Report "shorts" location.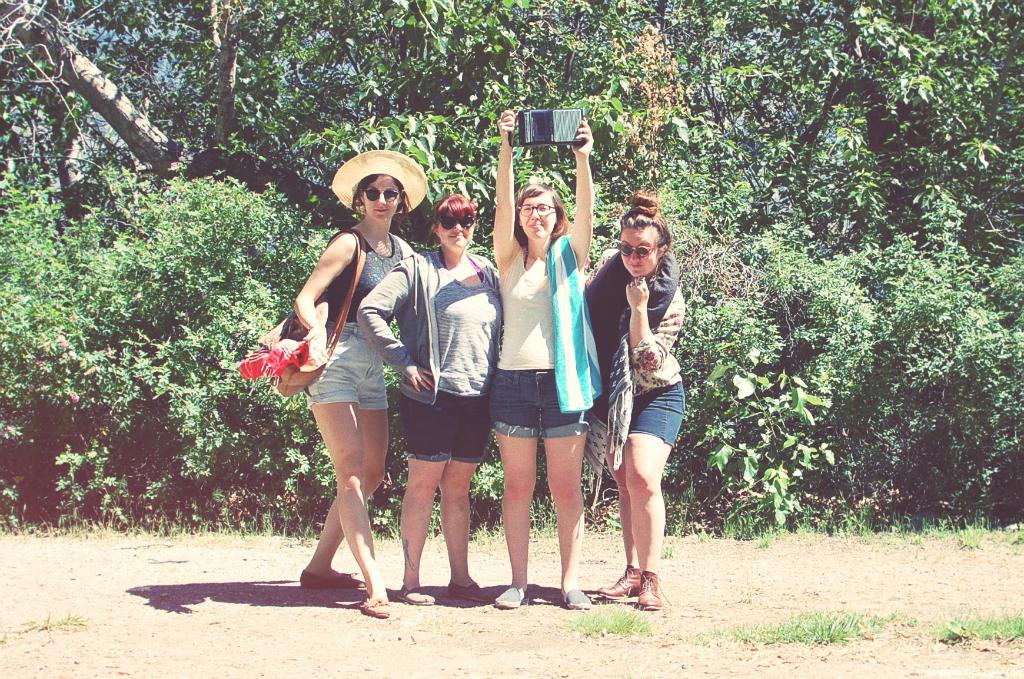
Report: (x1=400, y1=385, x2=495, y2=465).
